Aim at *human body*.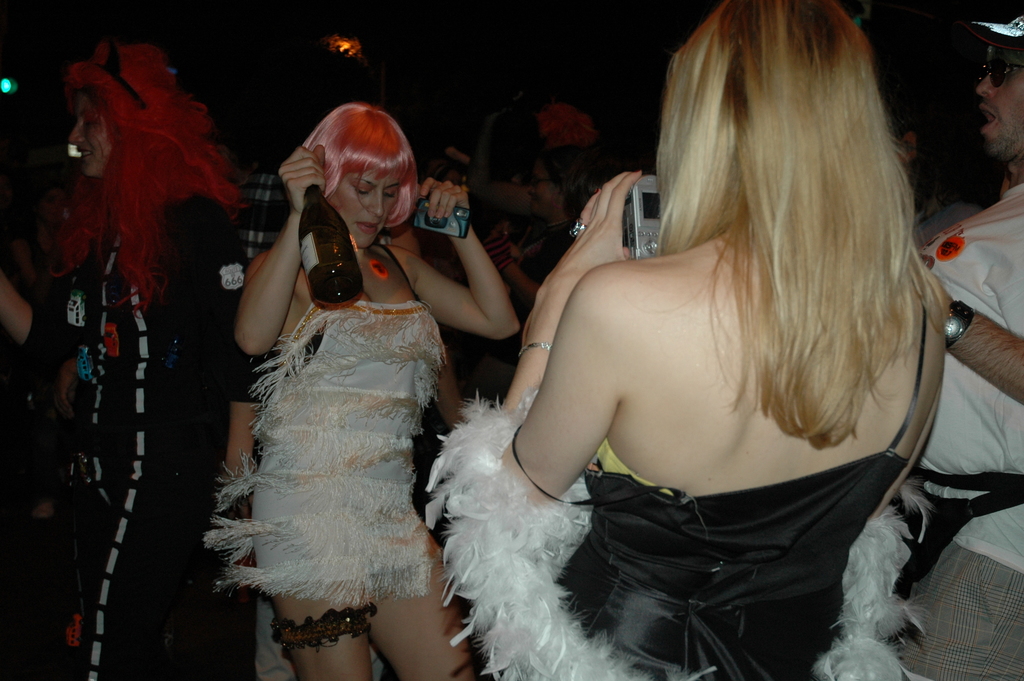
Aimed at (192,83,498,661).
